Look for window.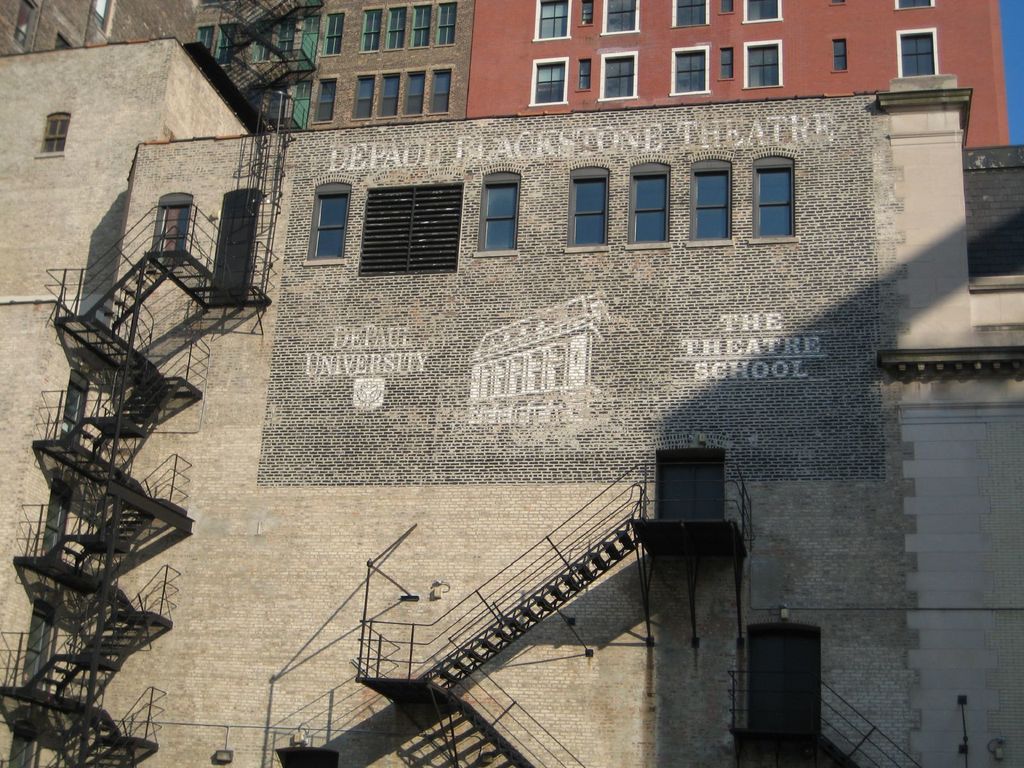
Found: detection(740, 42, 783, 88).
